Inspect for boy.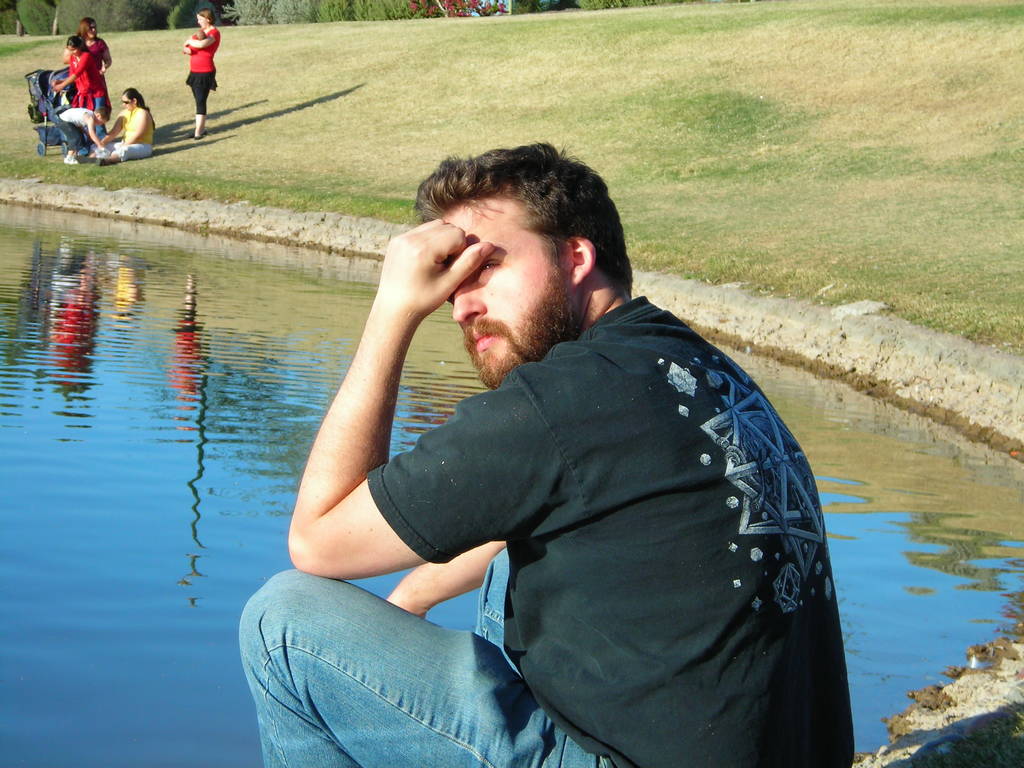
Inspection: box(236, 137, 855, 767).
